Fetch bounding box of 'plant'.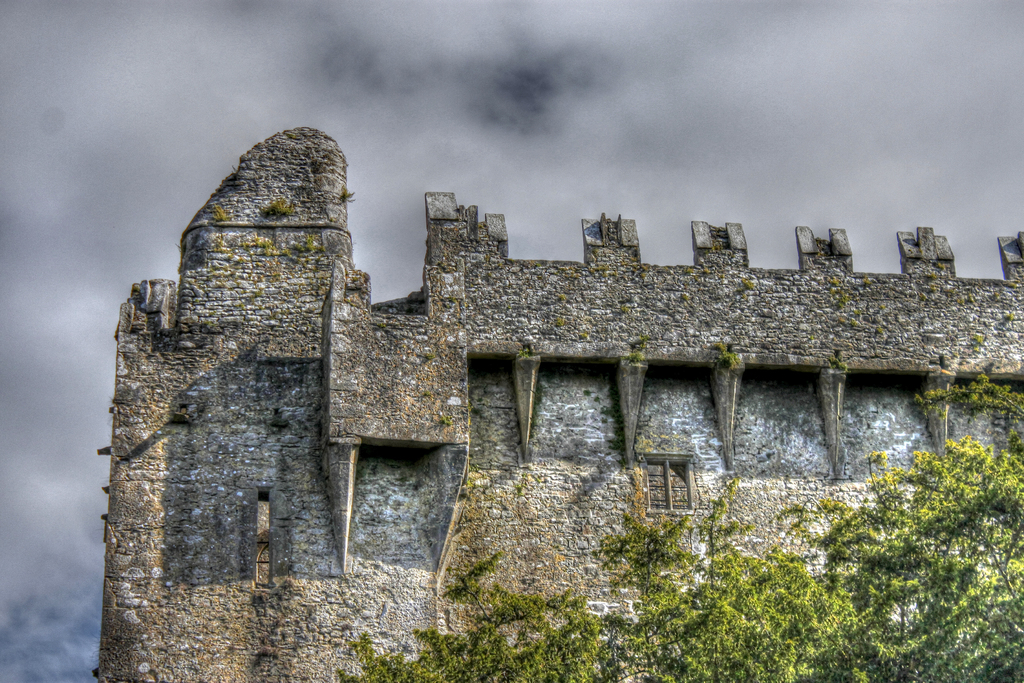
Bbox: (477, 219, 487, 231).
